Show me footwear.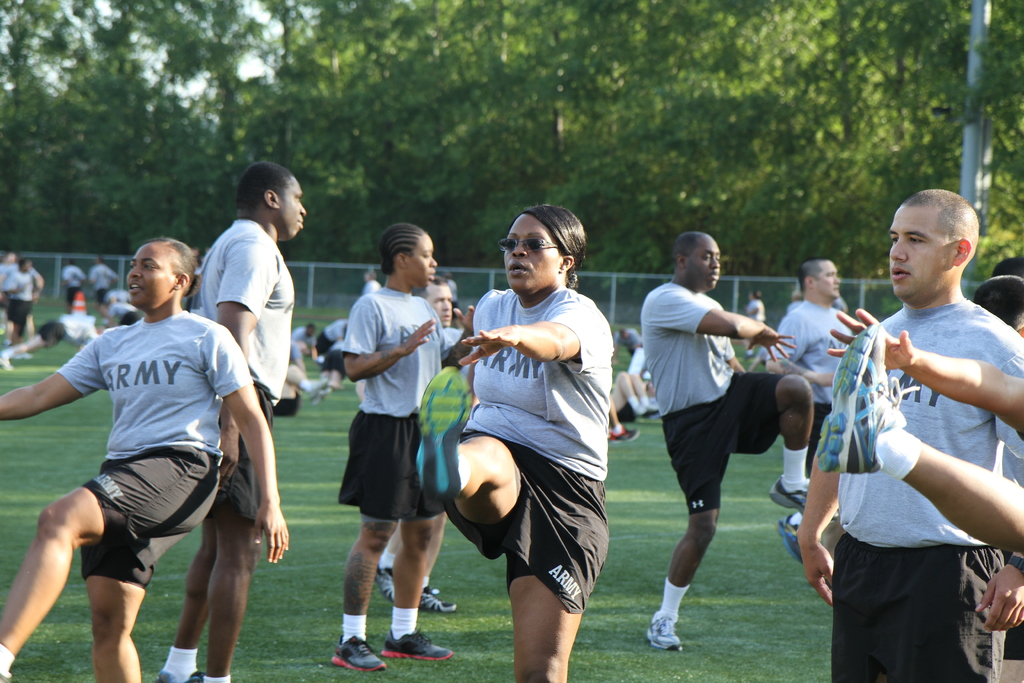
footwear is here: {"left": 305, "top": 378, "right": 328, "bottom": 399}.
